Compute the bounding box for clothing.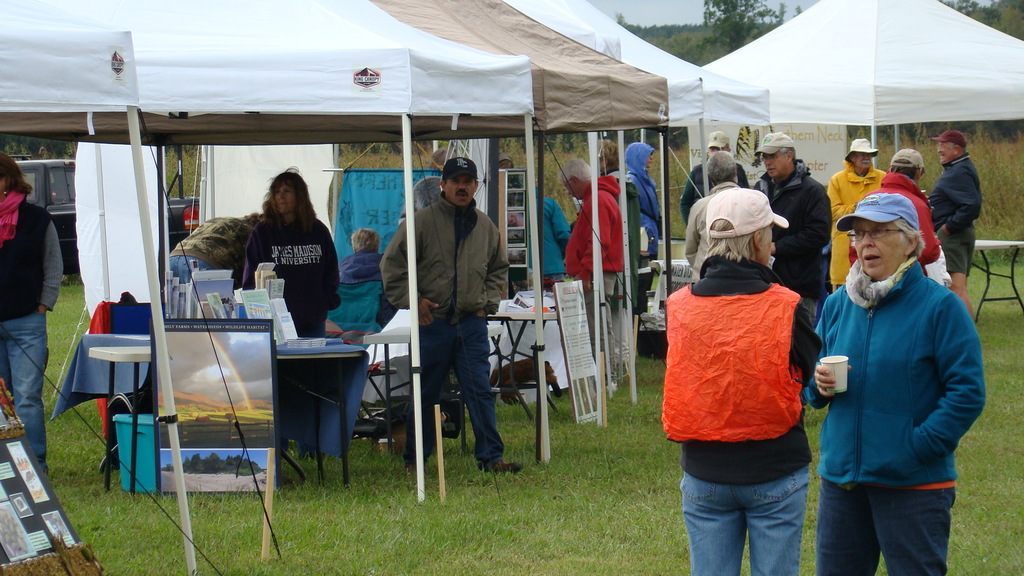
(x1=808, y1=260, x2=988, y2=575).
